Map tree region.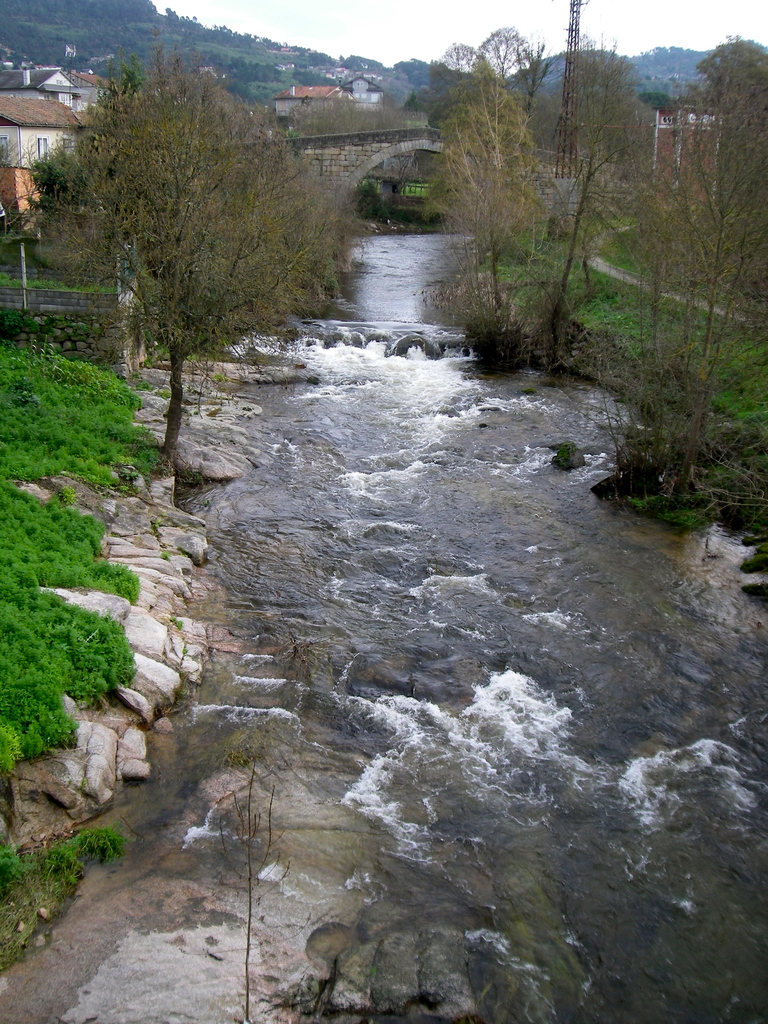
Mapped to box(707, 33, 767, 105).
